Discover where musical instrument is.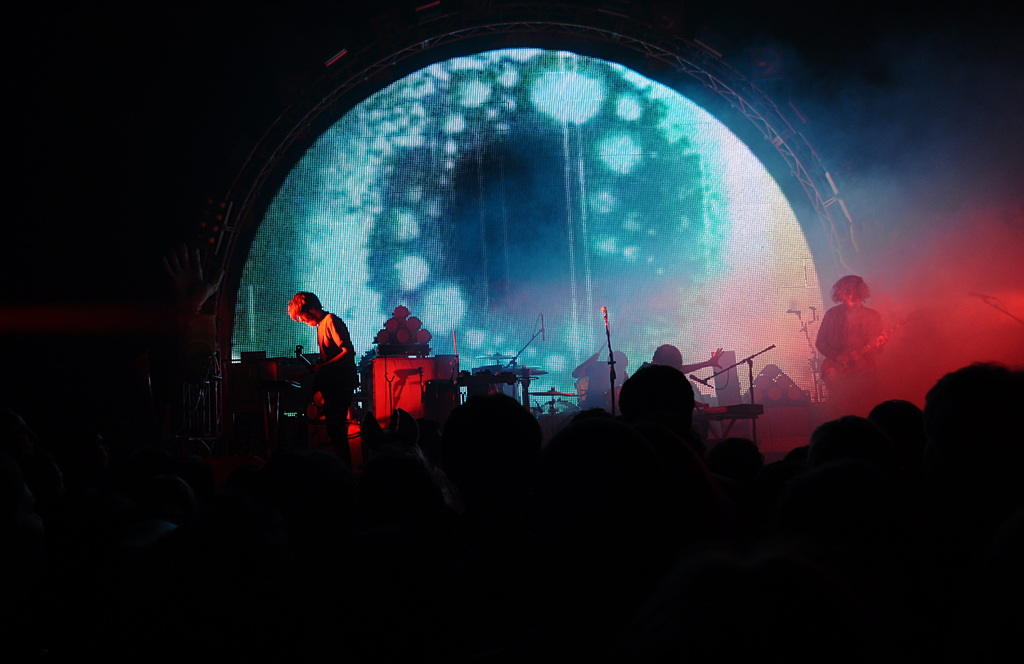
Discovered at {"x1": 689, "y1": 398, "x2": 765, "y2": 419}.
